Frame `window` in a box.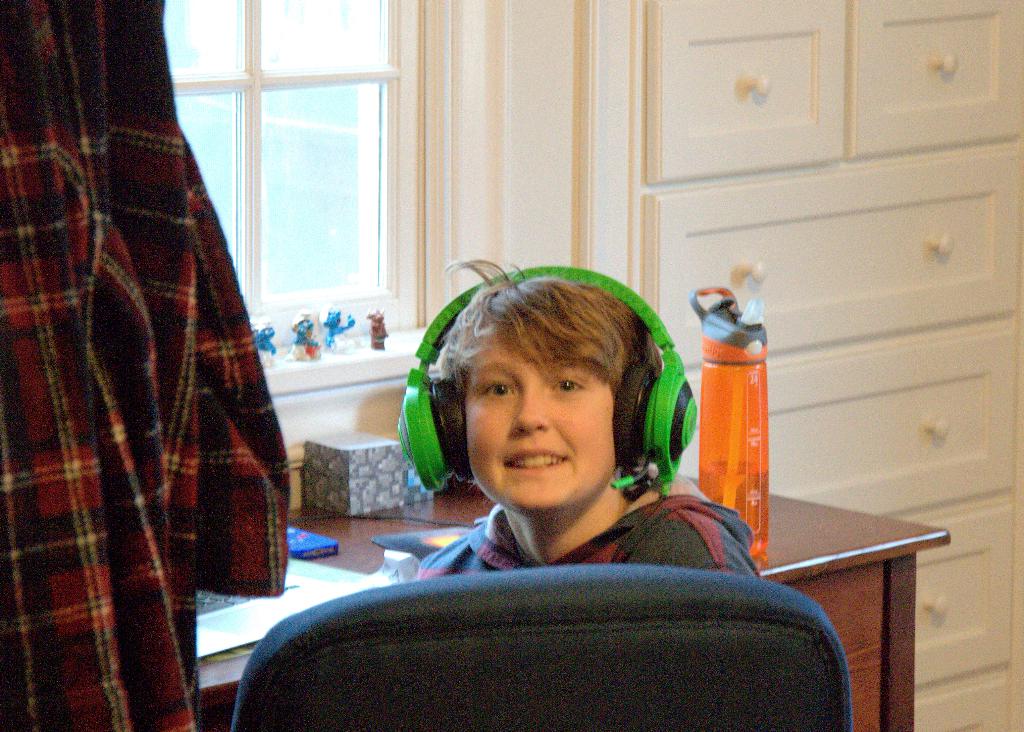
200, 10, 441, 355.
